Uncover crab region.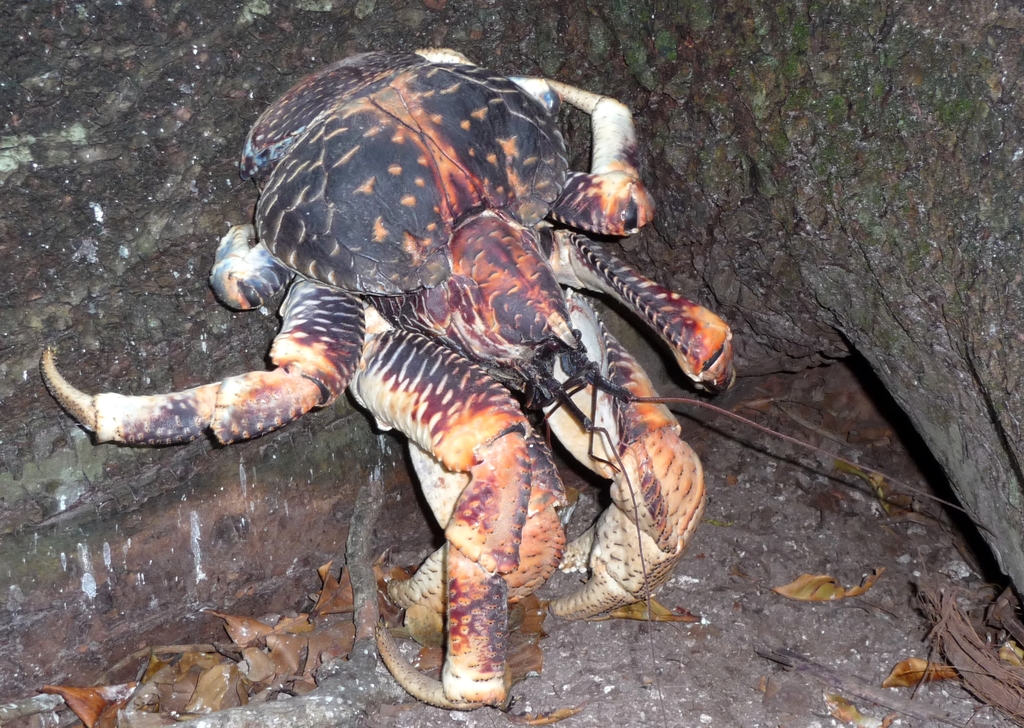
Uncovered: 38,52,748,712.
